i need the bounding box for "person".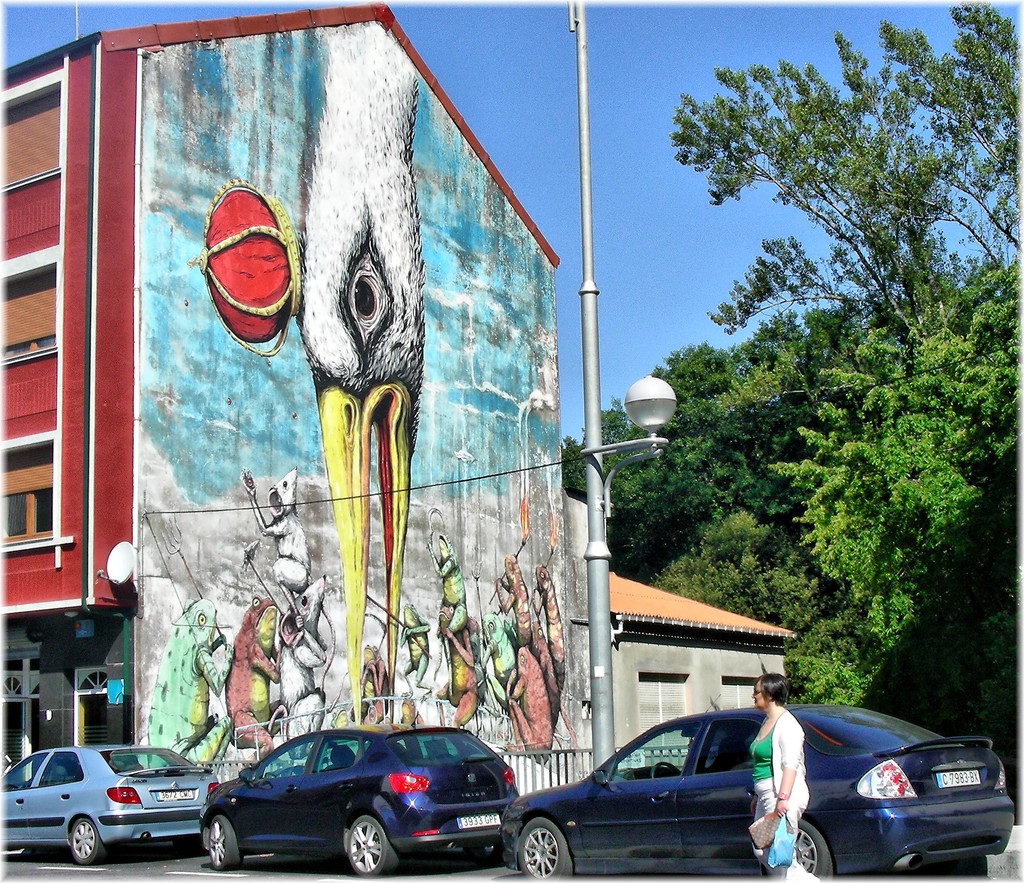
Here it is: (x1=736, y1=660, x2=821, y2=882).
